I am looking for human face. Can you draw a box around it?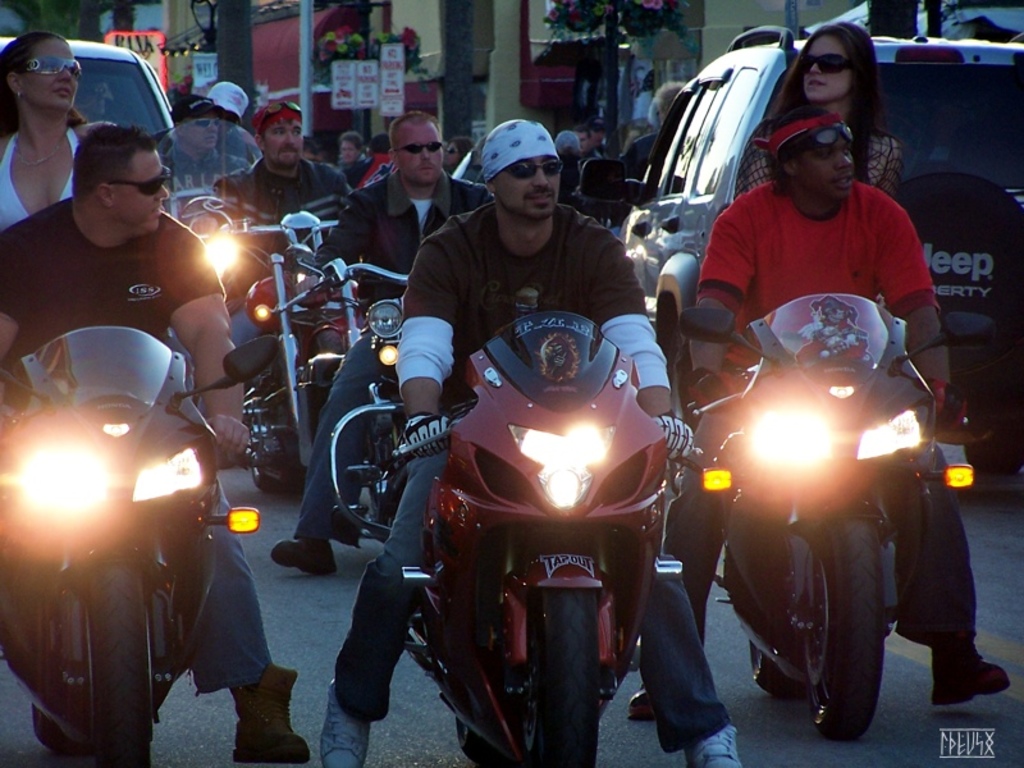
Sure, the bounding box is region(106, 147, 172, 244).
